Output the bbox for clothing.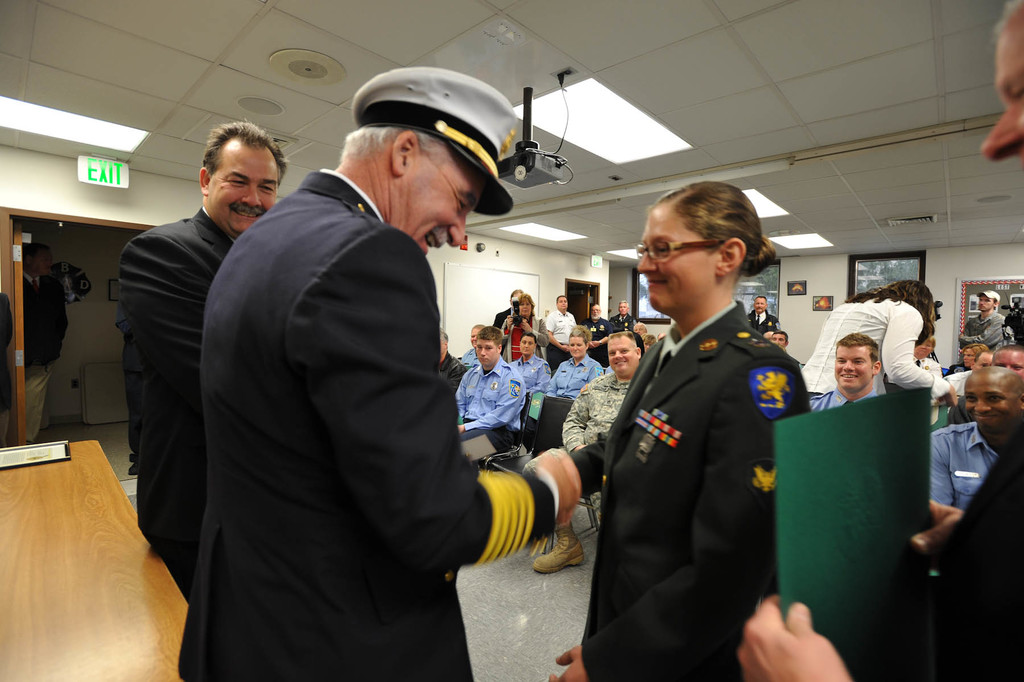
Rect(584, 315, 609, 355).
